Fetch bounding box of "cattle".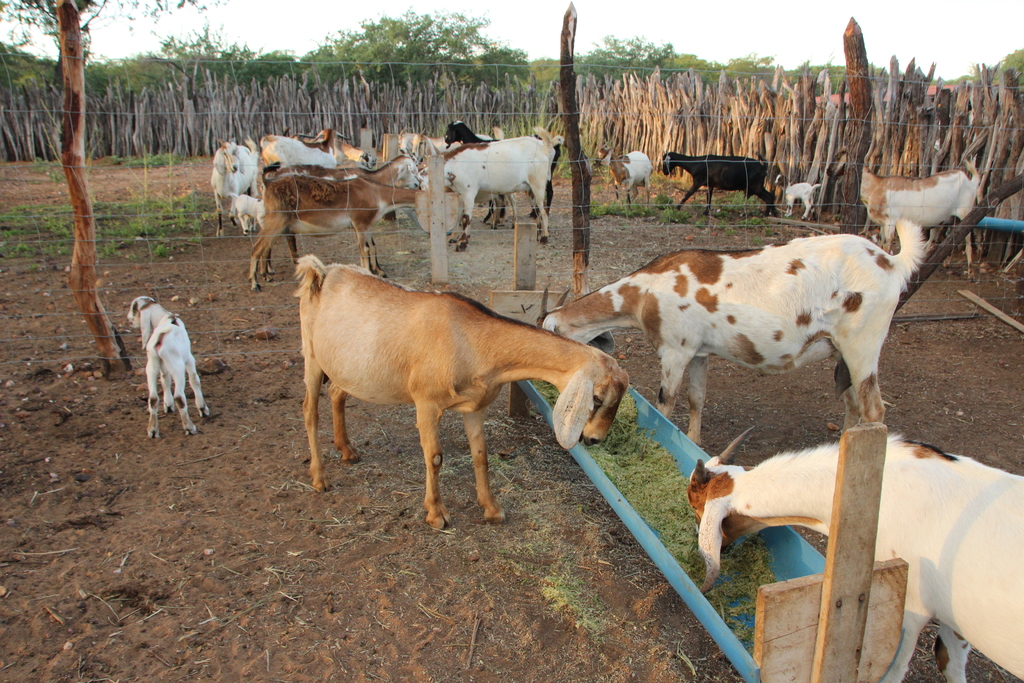
Bbox: 772 175 818 218.
